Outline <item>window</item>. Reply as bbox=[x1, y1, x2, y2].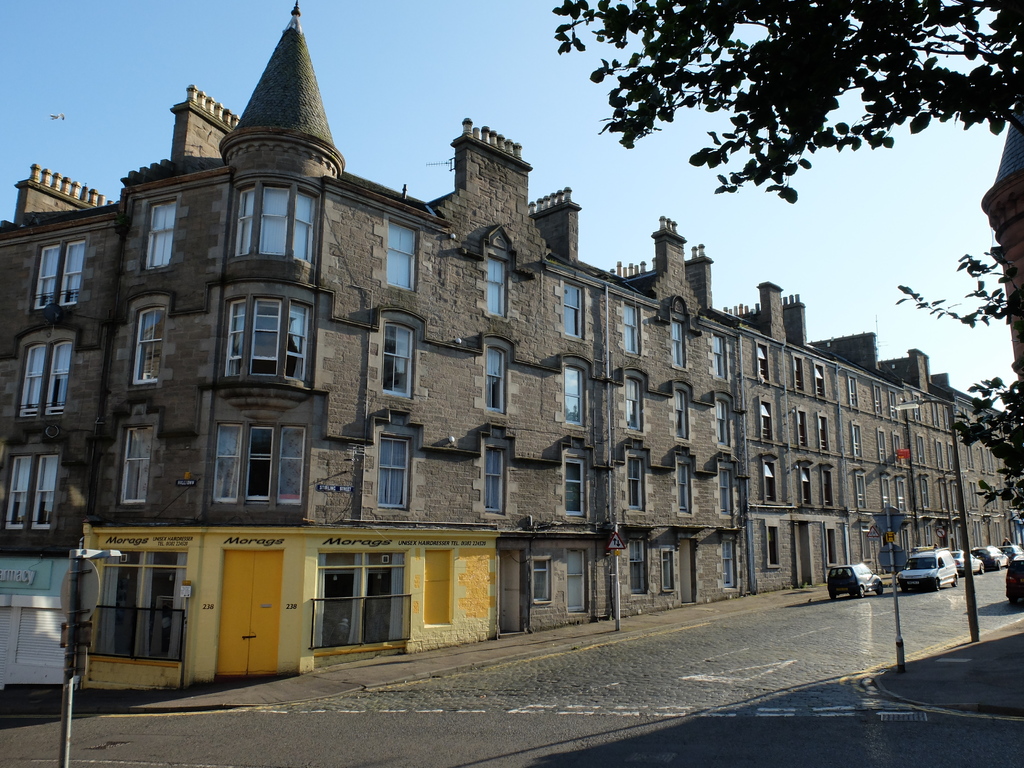
bbox=[626, 376, 642, 431].
